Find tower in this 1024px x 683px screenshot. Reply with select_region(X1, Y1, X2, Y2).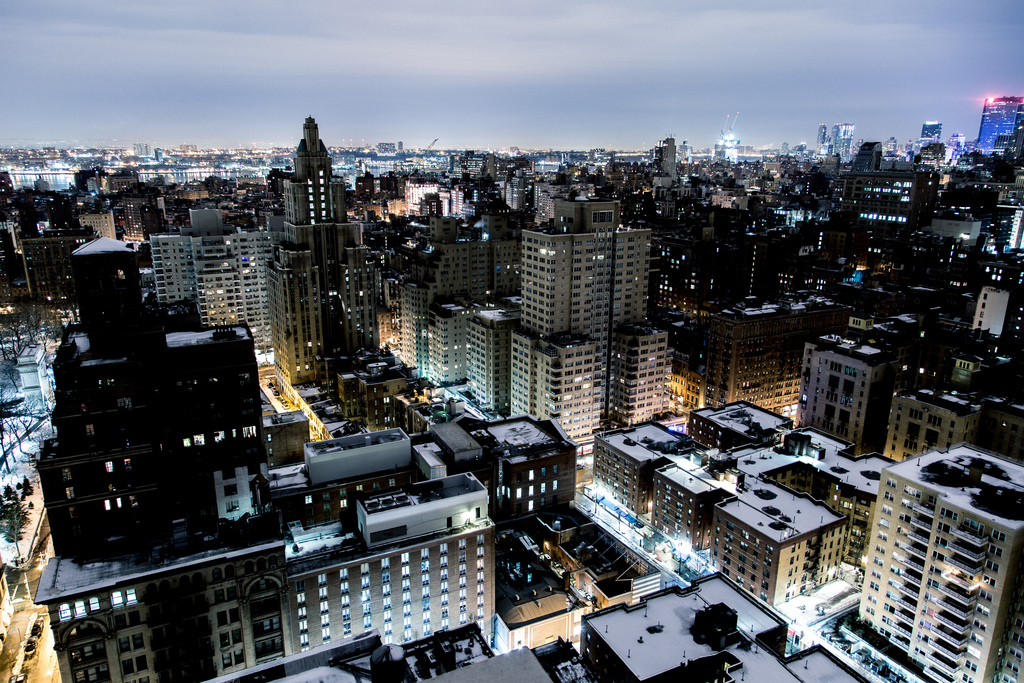
select_region(279, 111, 379, 384).
